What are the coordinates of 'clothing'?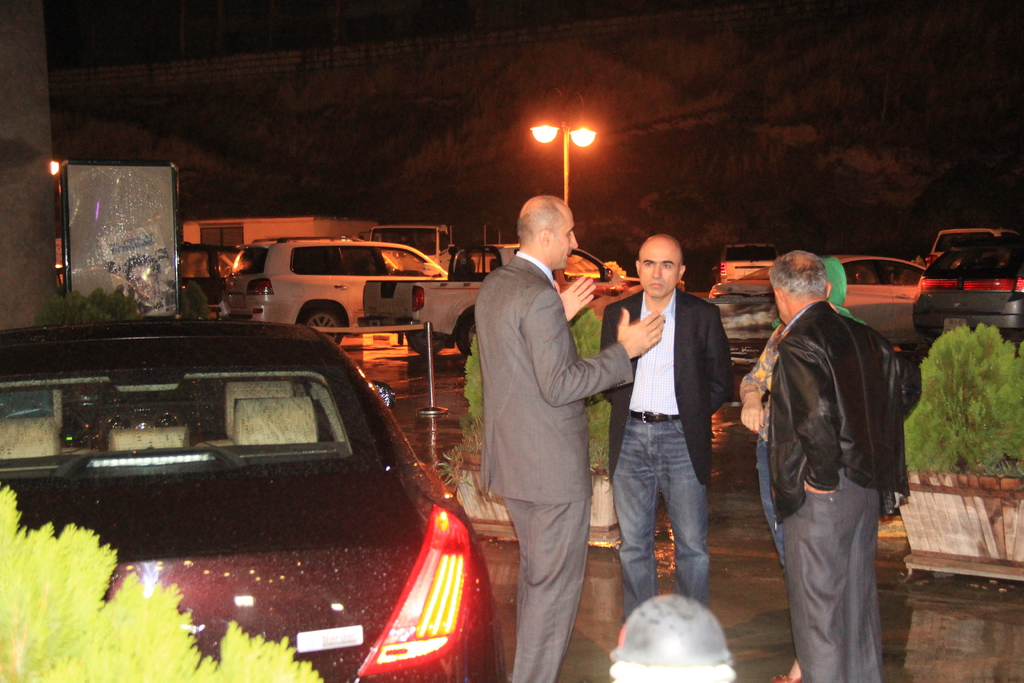
(602, 287, 740, 598).
